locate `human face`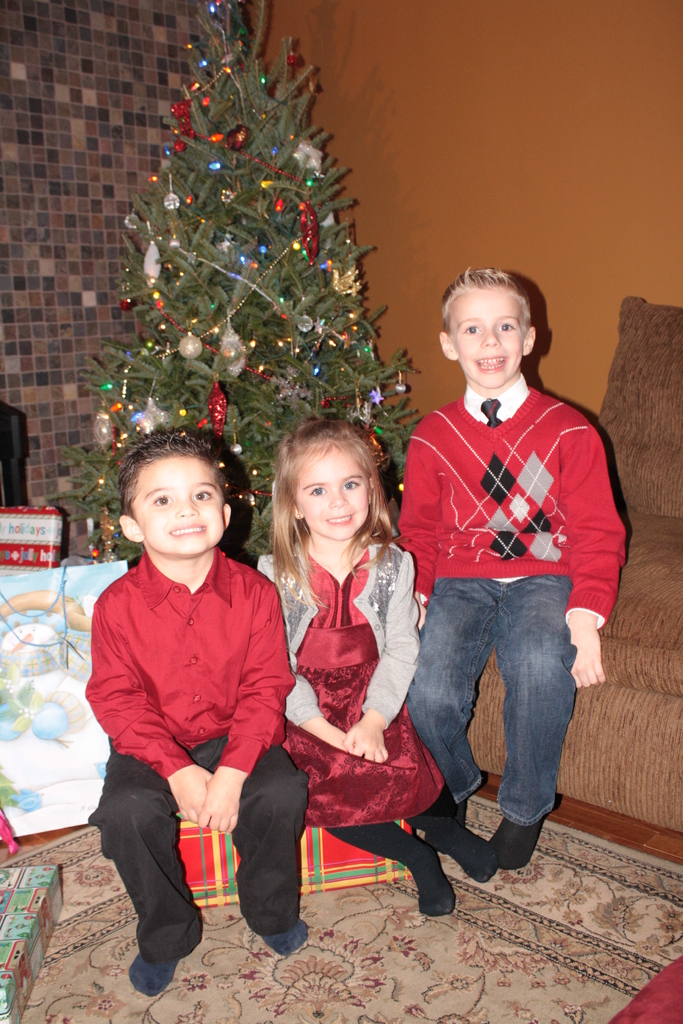
[x1=133, y1=455, x2=229, y2=560]
